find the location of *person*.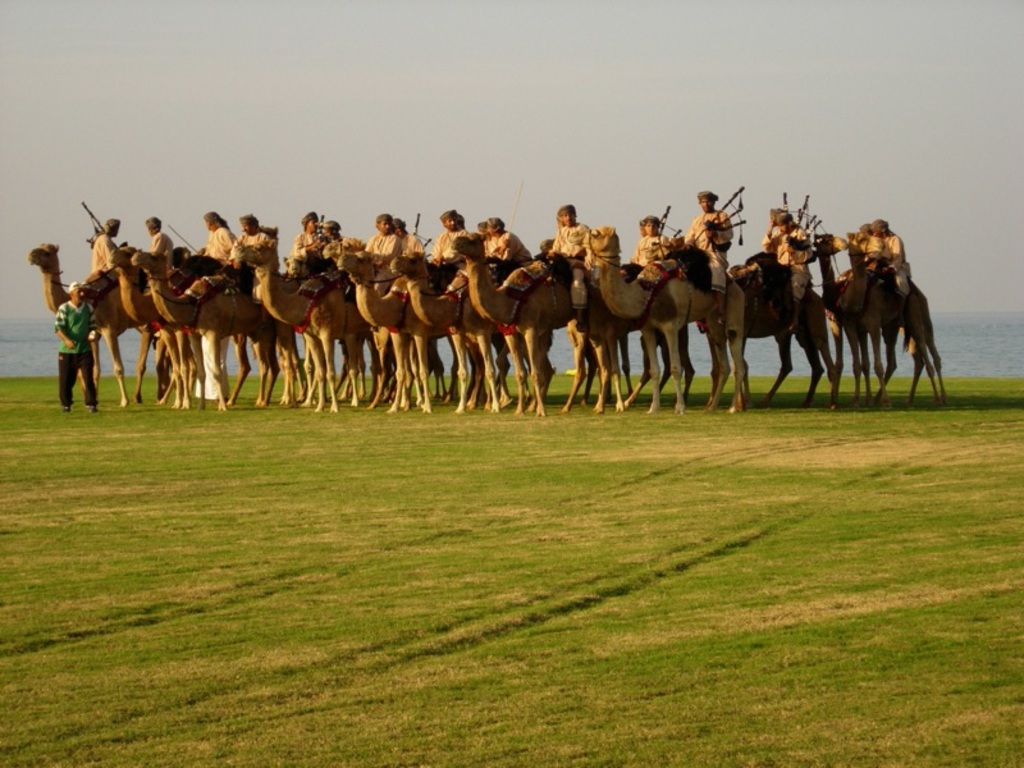
Location: (626, 216, 664, 270).
